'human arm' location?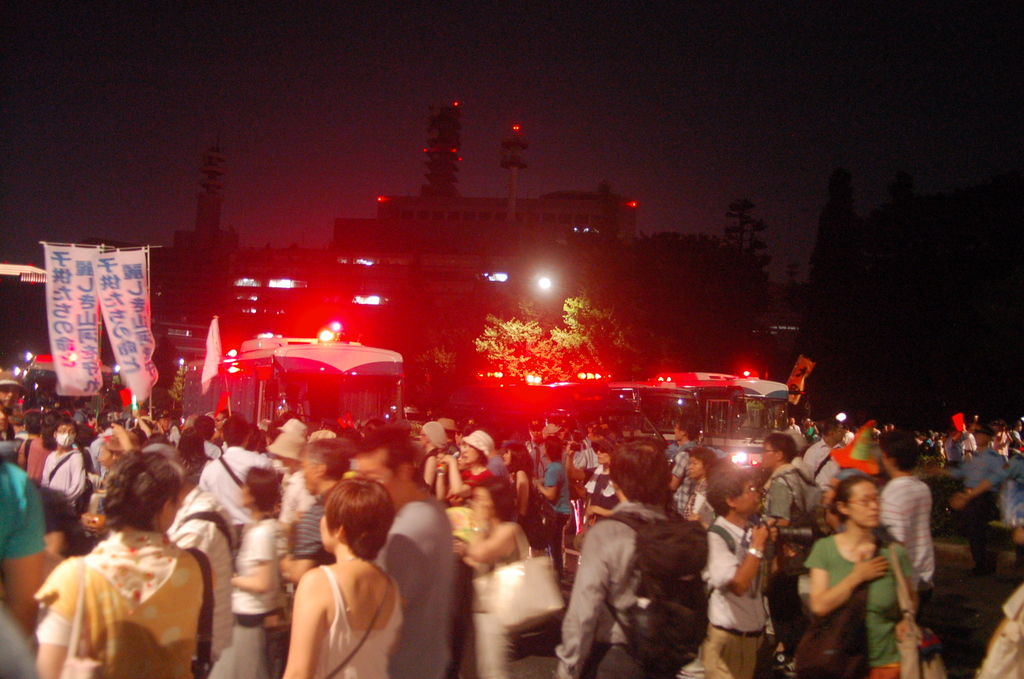
{"x1": 278, "y1": 504, "x2": 327, "y2": 582}
